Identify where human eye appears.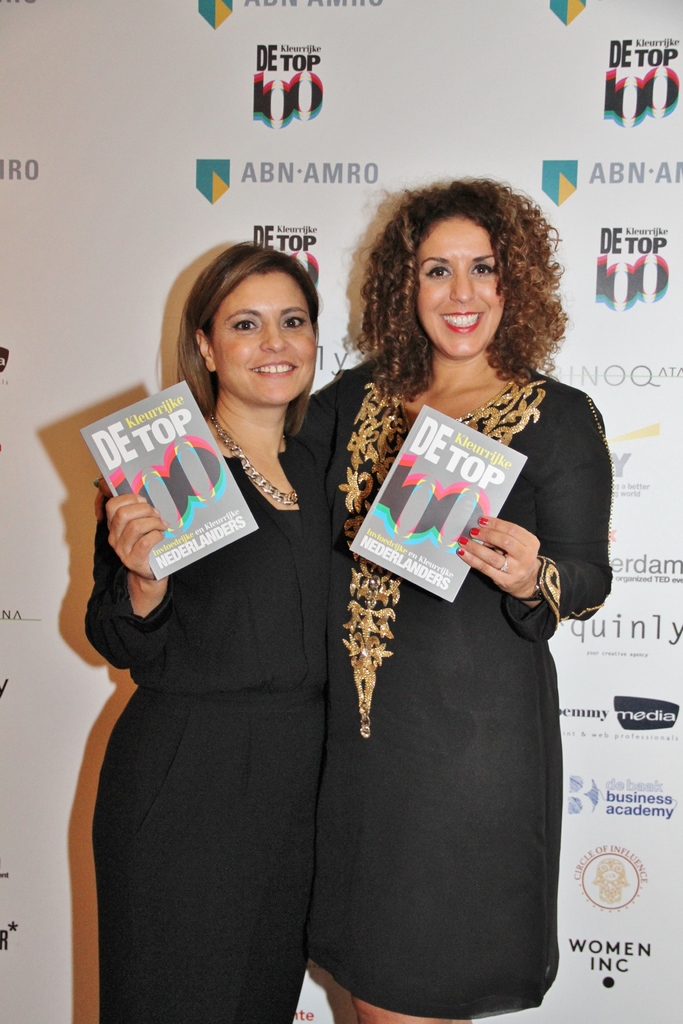
Appears at left=424, top=263, right=455, bottom=282.
